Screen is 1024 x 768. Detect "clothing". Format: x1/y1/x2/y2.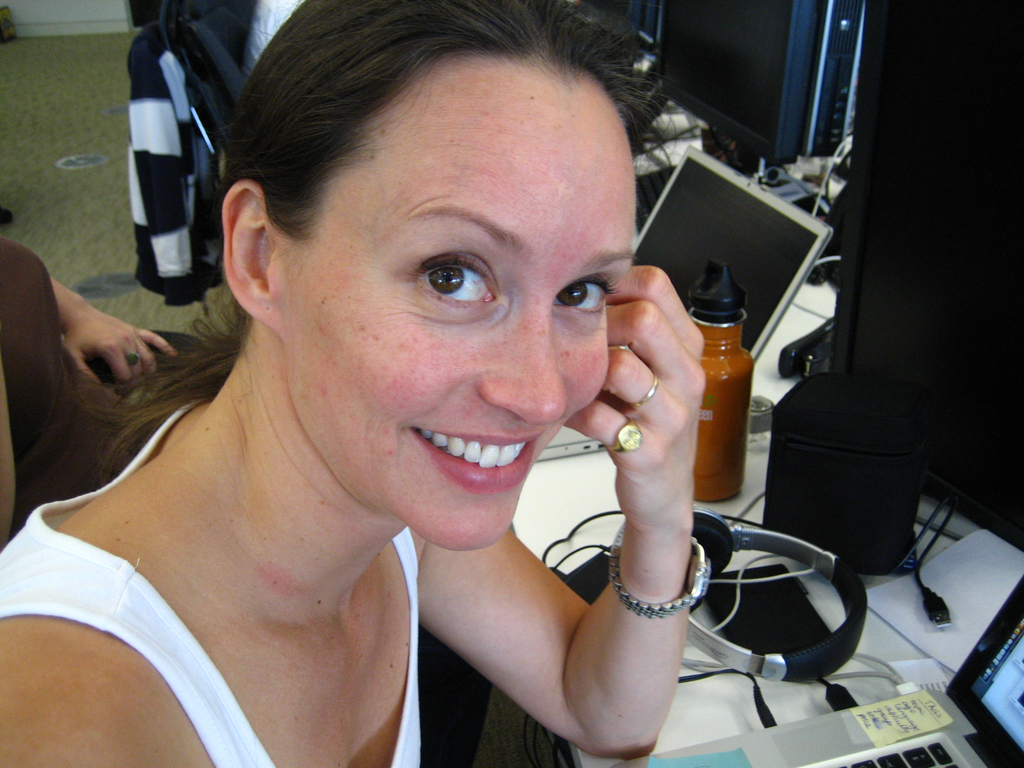
124/31/205/311.
